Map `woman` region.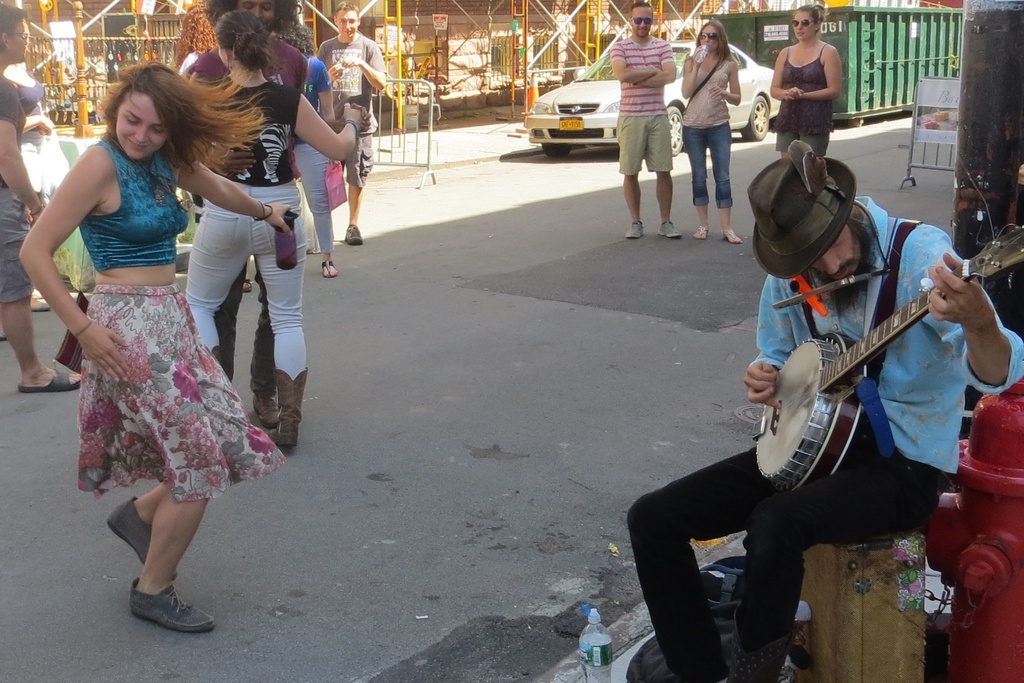
Mapped to 1, 29, 67, 310.
